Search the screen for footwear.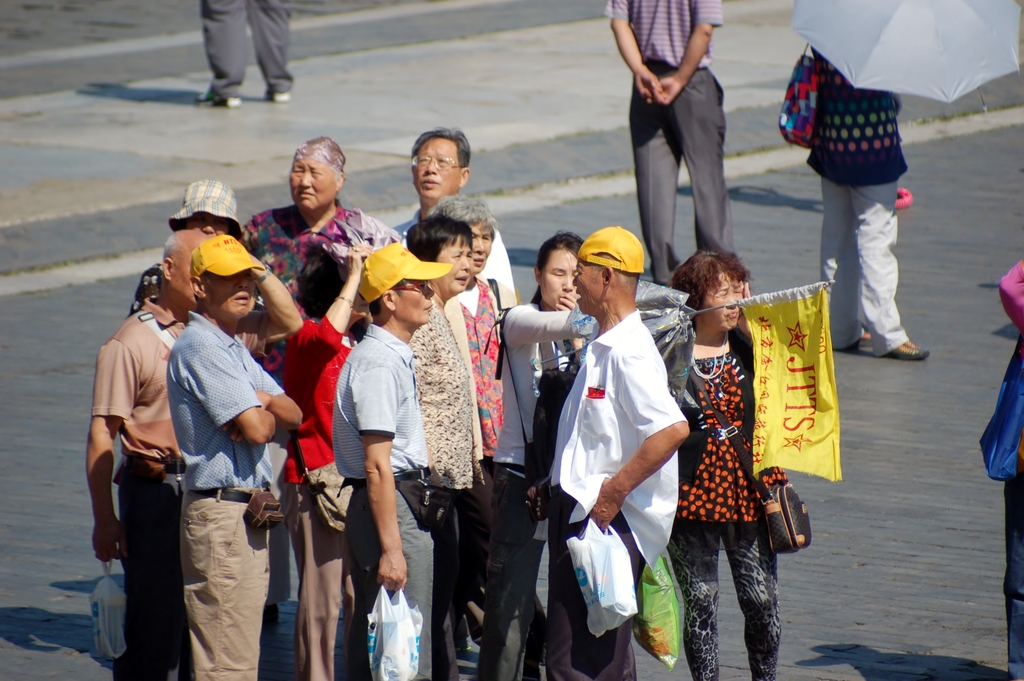
Found at bbox=(194, 89, 240, 108).
